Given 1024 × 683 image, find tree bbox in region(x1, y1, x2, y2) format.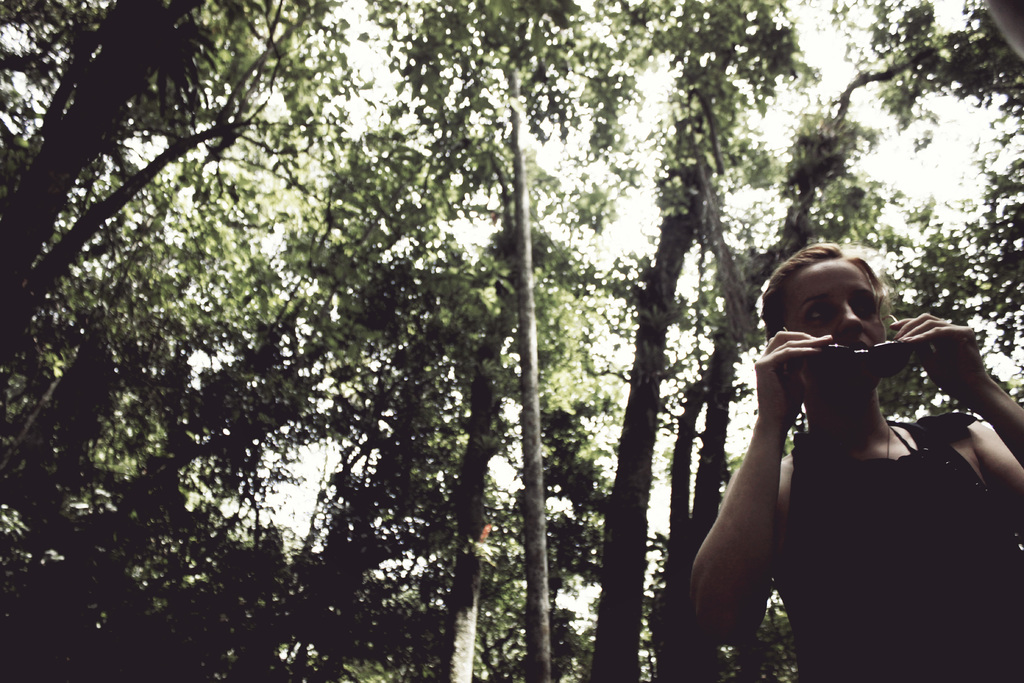
region(0, 0, 378, 364).
